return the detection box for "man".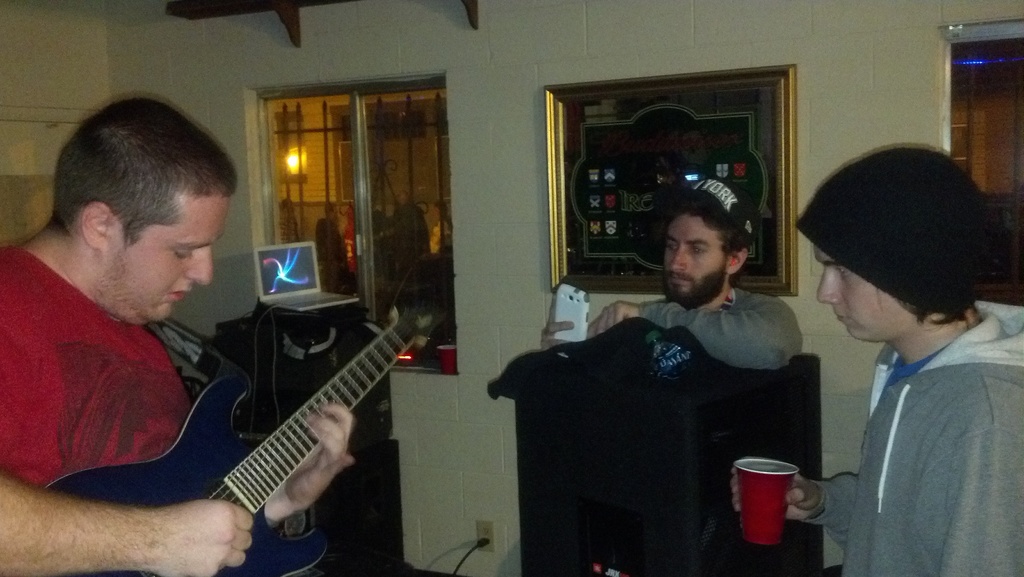
(6, 114, 295, 546).
